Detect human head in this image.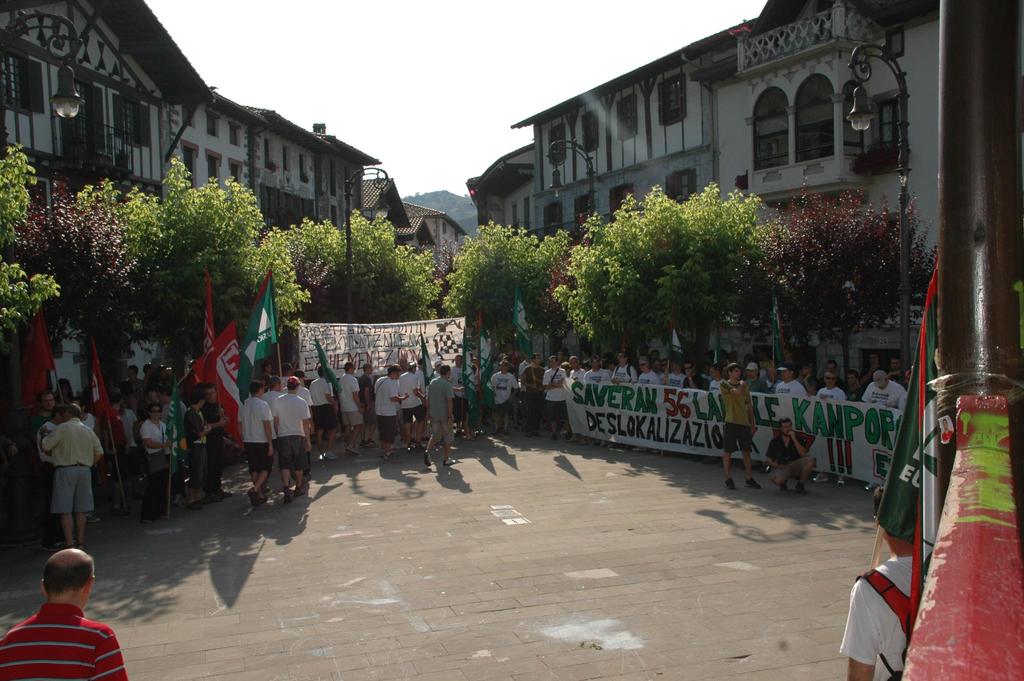
Detection: x1=438 y1=362 x2=451 y2=380.
